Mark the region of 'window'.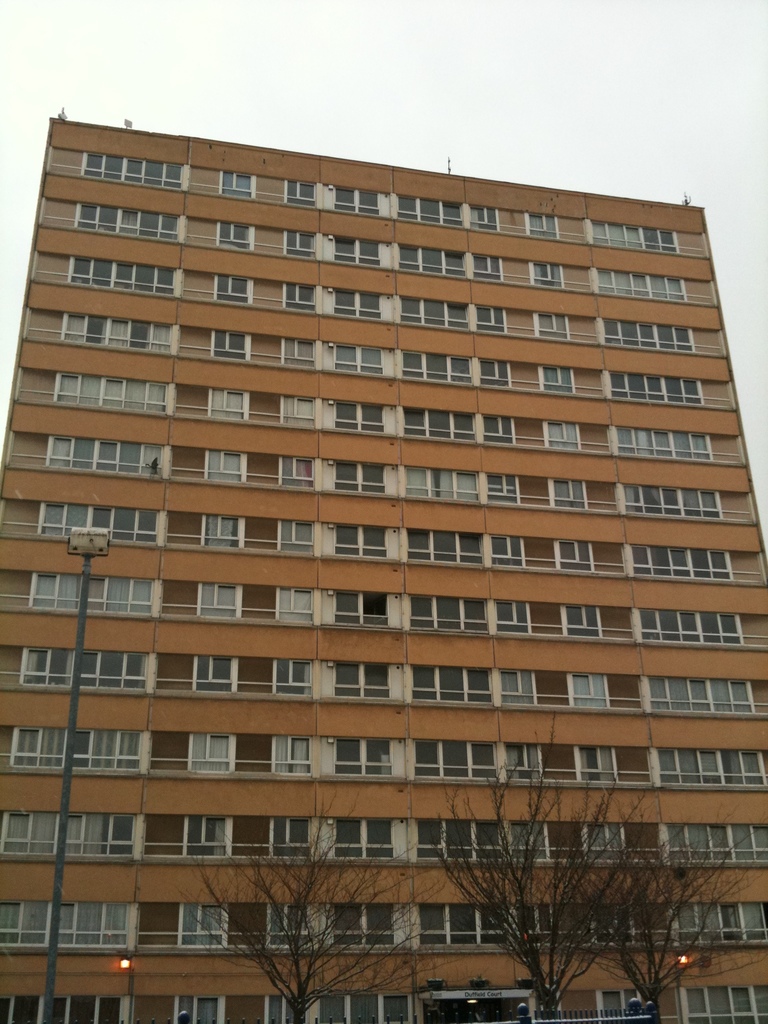
Region: region(218, 221, 251, 249).
